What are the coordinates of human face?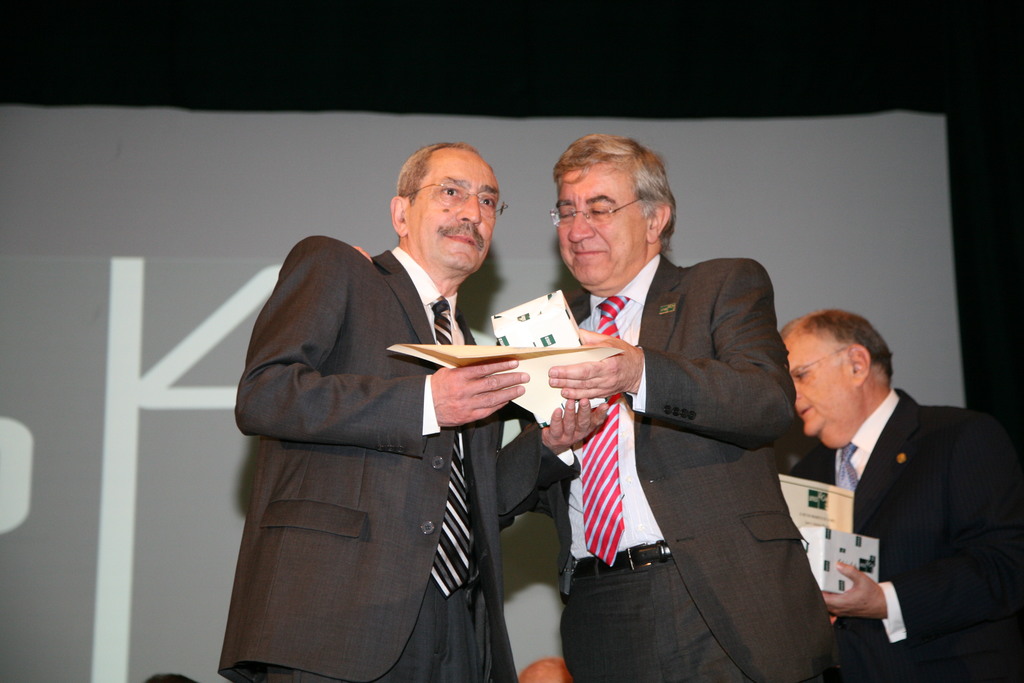
<box>556,168,653,279</box>.
